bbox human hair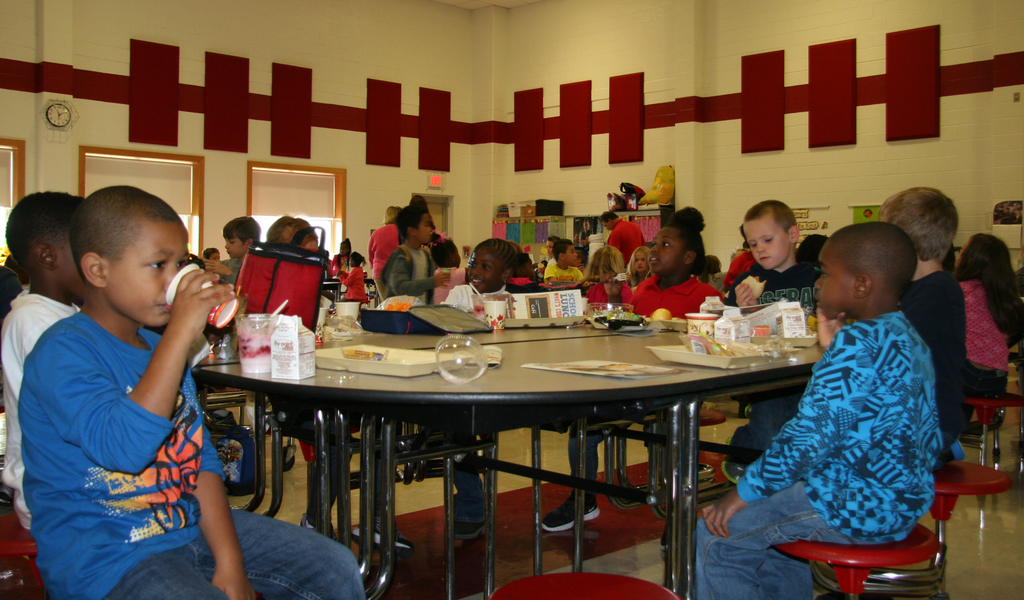
select_region(877, 186, 961, 264)
